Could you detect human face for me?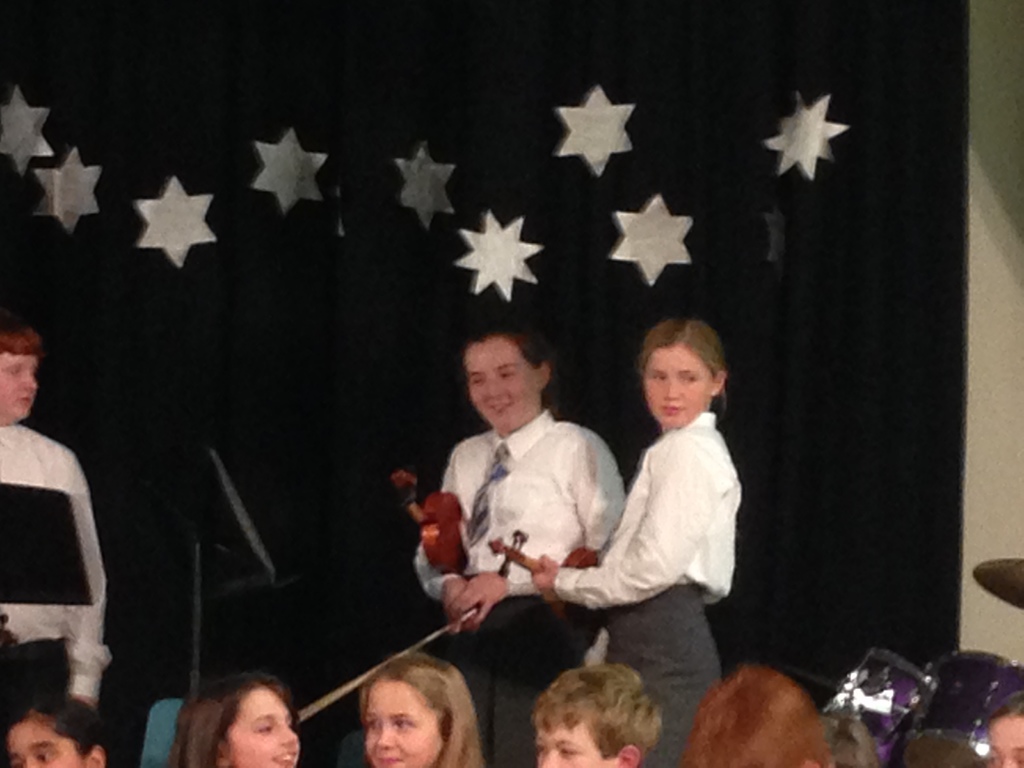
Detection result: Rect(989, 716, 1022, 767).
